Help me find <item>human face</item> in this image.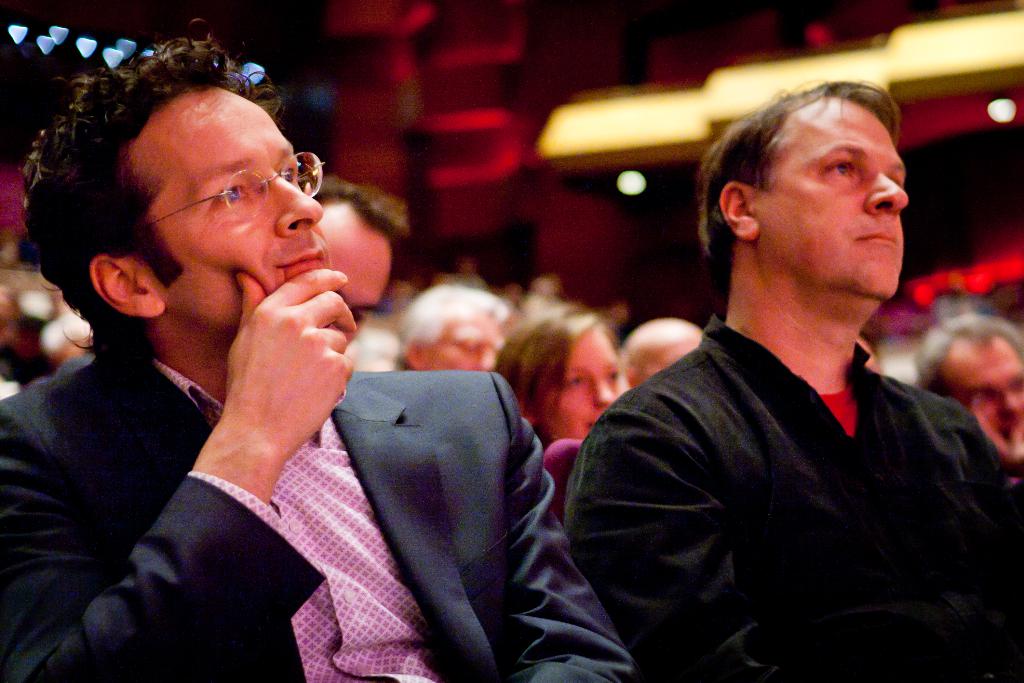
Found it: locate(433, 318, 499, 370).
